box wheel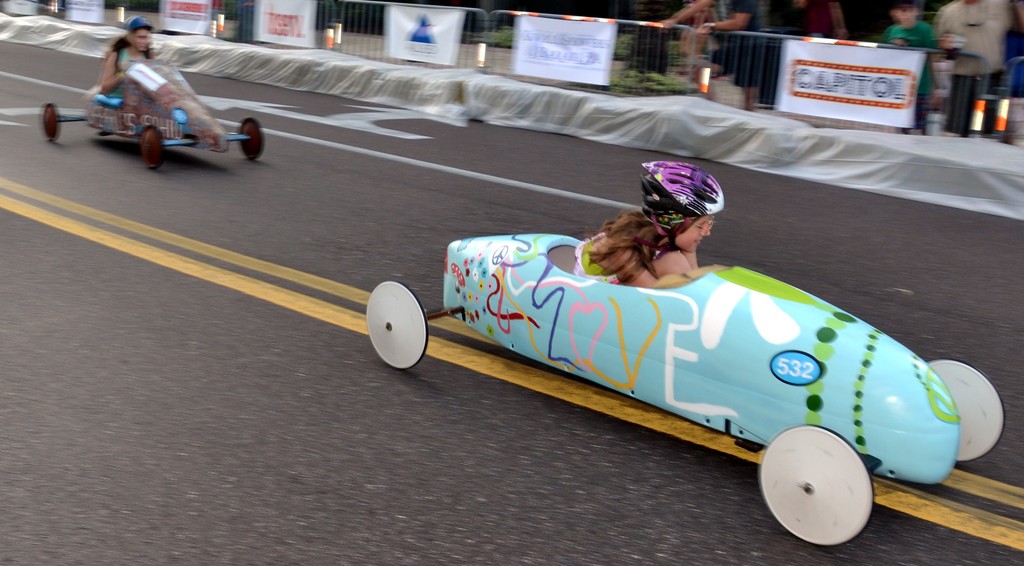
crop(137, 124, 166, 168)
